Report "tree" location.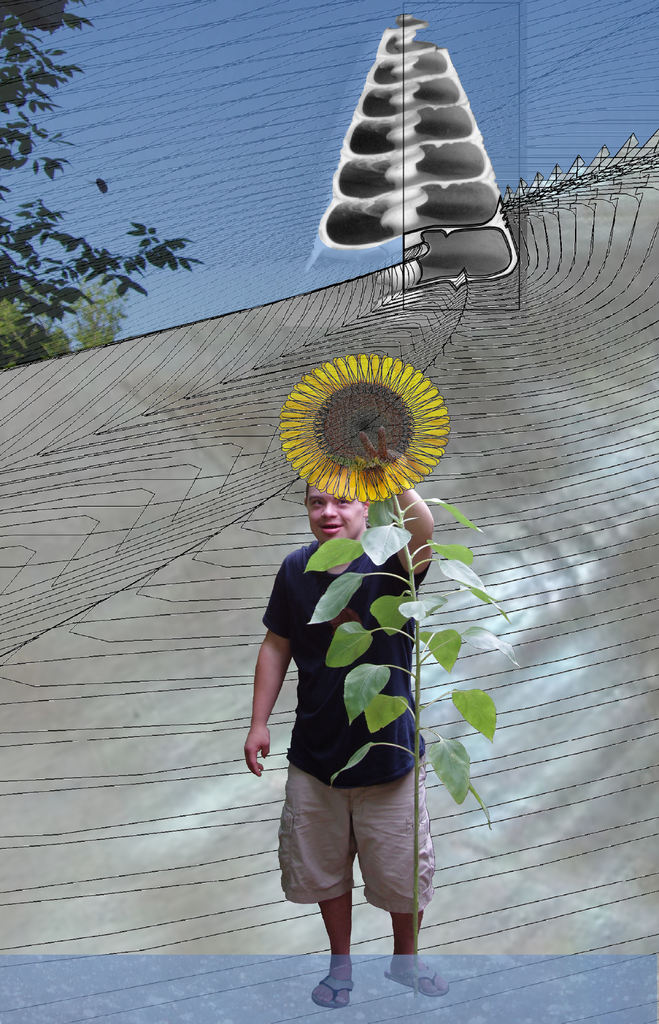
Report: {"x1": 0, "y1": 0, "x2": 205, "y2": 365}.
